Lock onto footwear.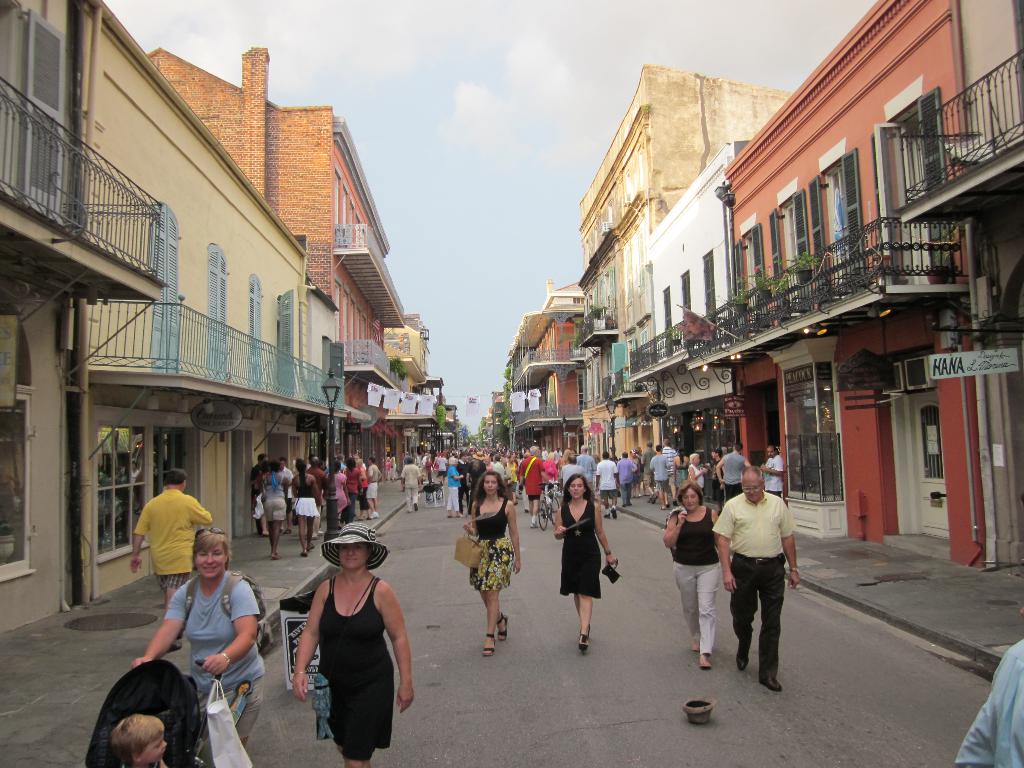
Locked: bbox=(284, 529, 289, 534).
